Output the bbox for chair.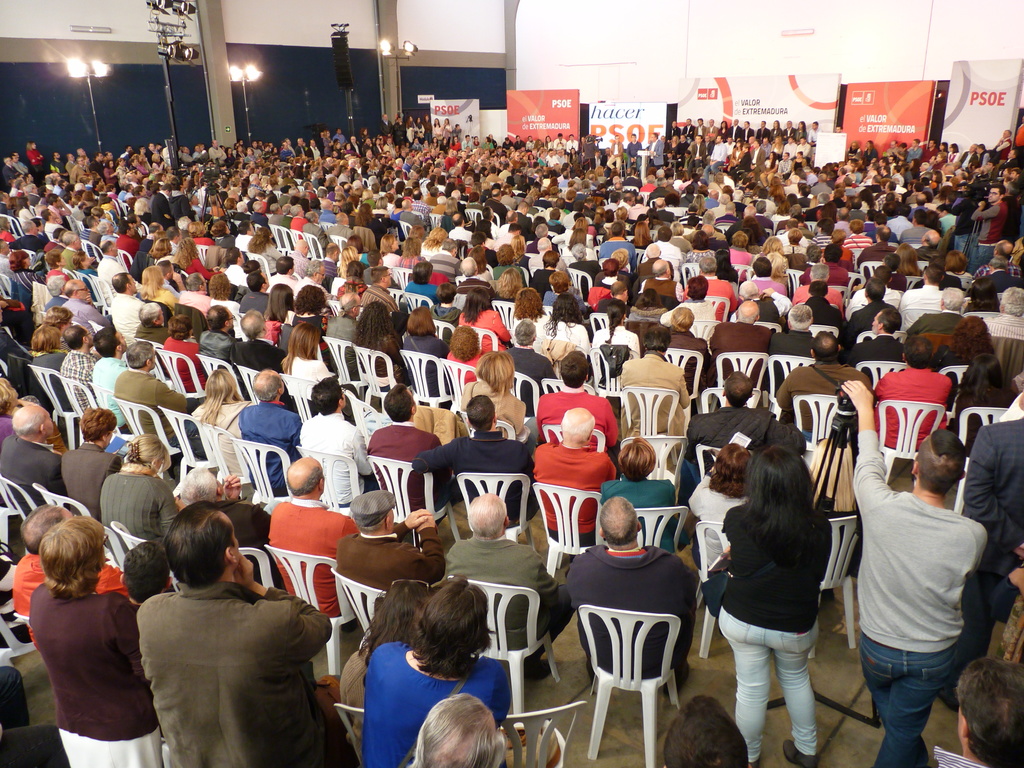
{"x1": 540, "y1": 337, "x2": 591, "y2": 381}.
